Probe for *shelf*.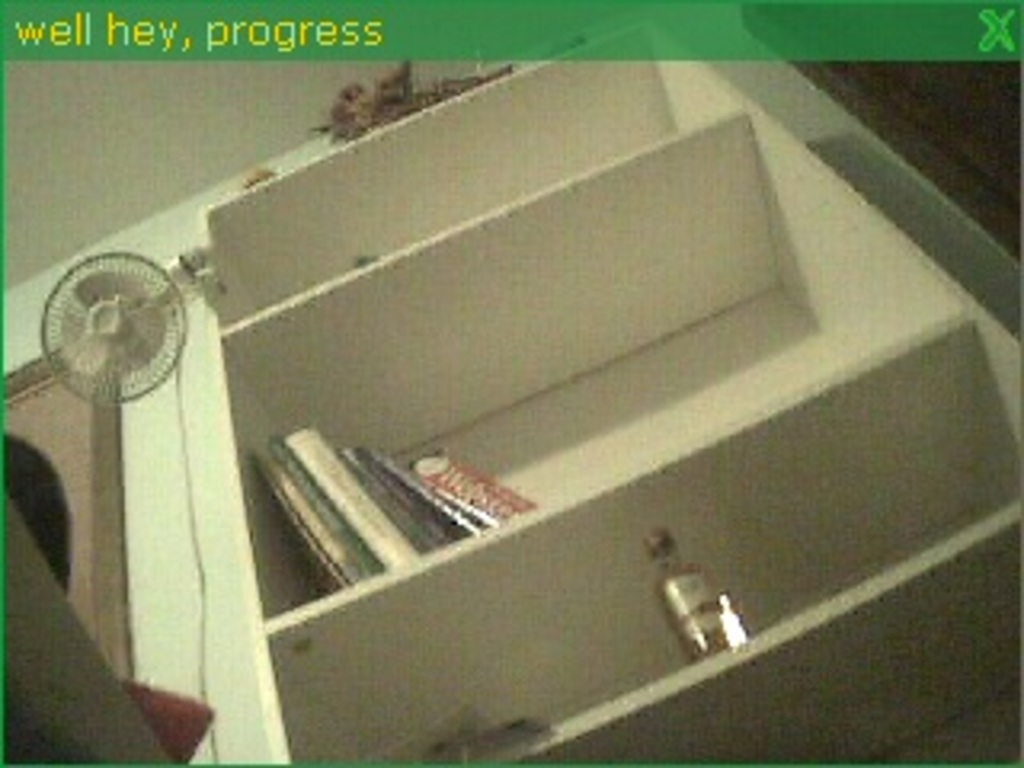
Probe result: 195:61:1021:765.
